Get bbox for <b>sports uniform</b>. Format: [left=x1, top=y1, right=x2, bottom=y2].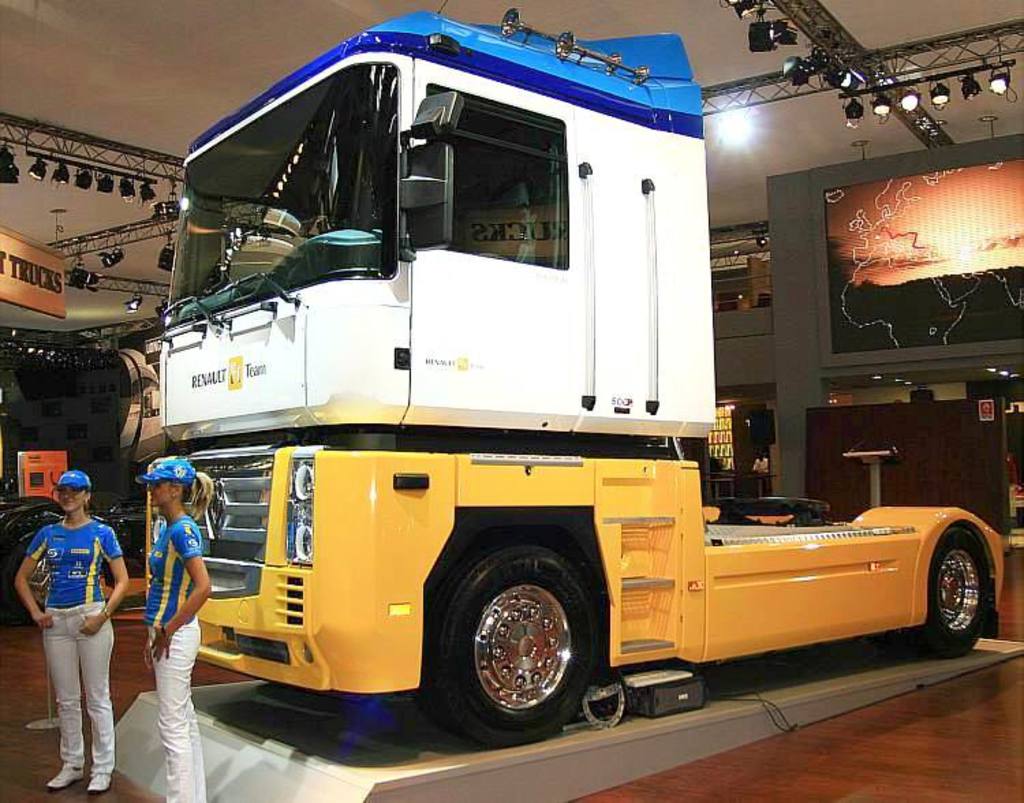
[left=16, top=482, right=131, bottom=770].
